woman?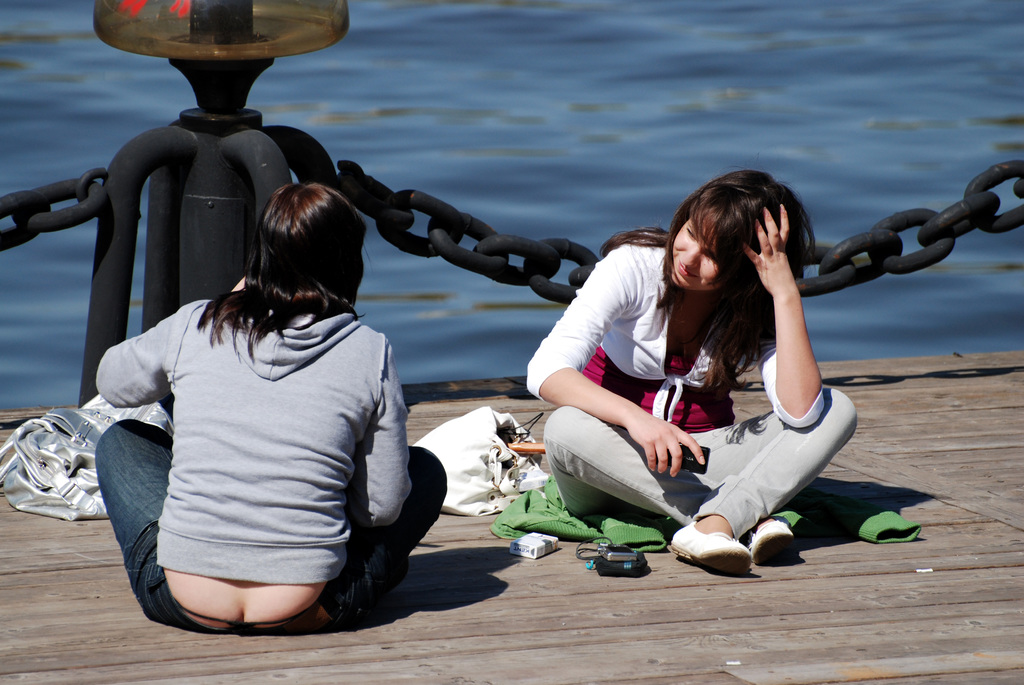
x1=89 y1=186 x2=449 y2=638
